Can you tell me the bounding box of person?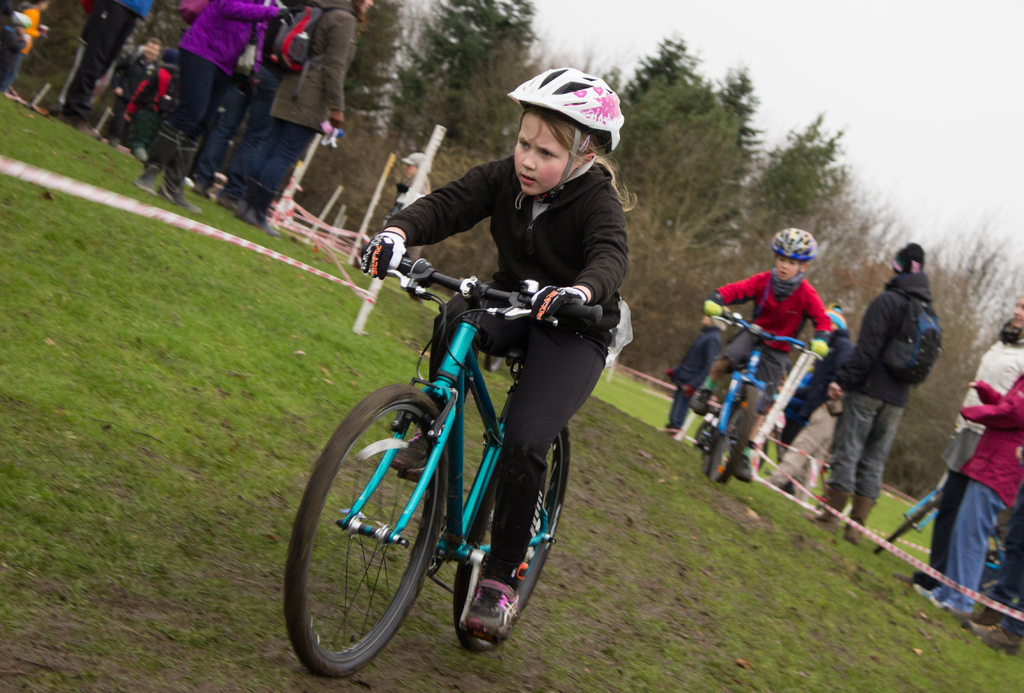
left=188, top=0, right=289, bottom=199.
